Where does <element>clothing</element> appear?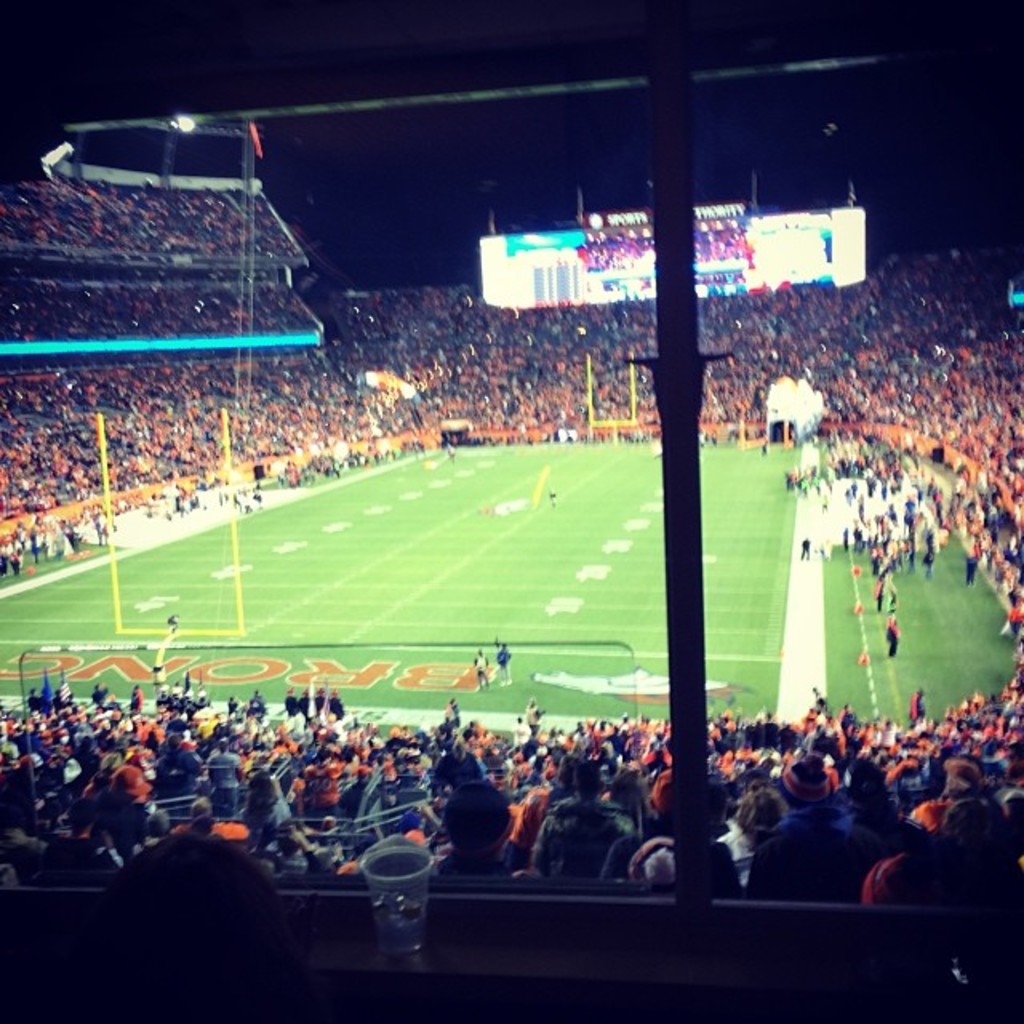
Appears at 854:533:862:549.
